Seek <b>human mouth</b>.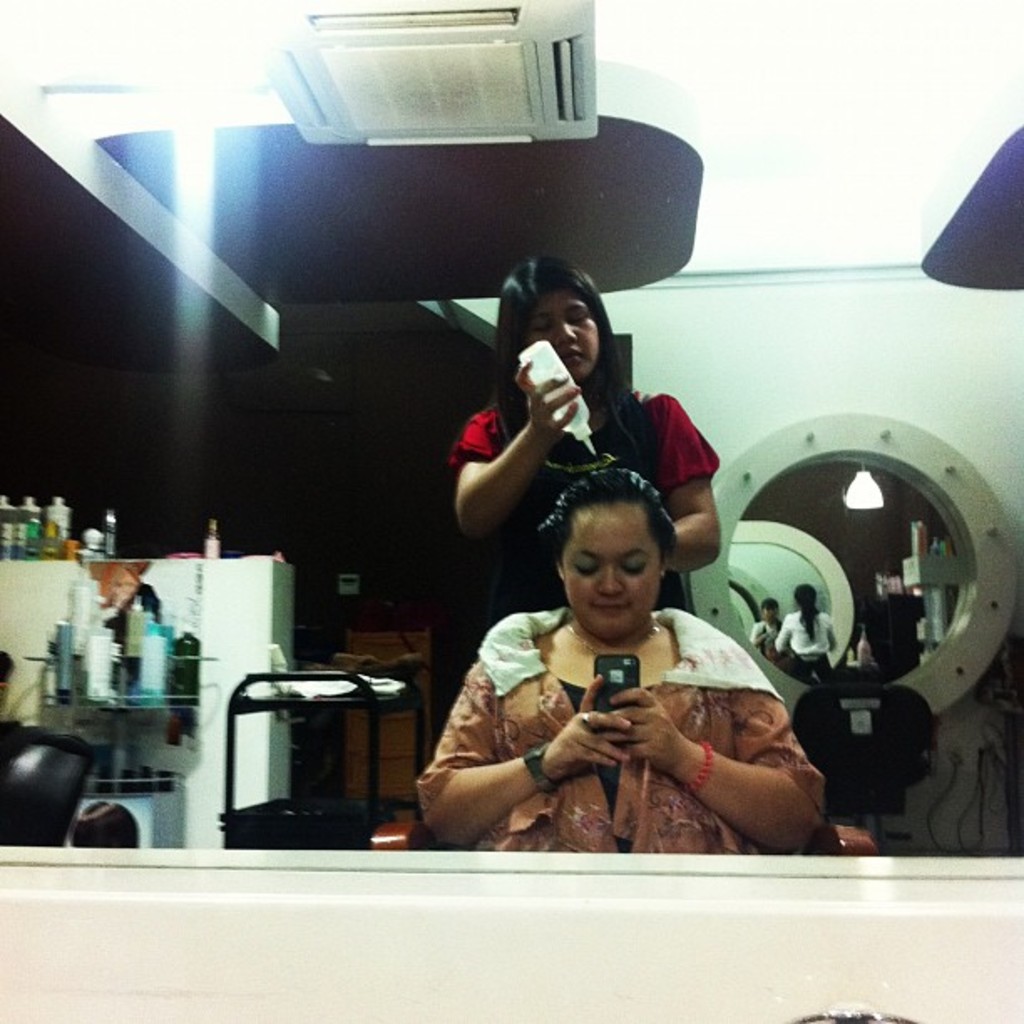
{"x1": 561, "y1": 350, "x2": 581, "y2": 363}.
